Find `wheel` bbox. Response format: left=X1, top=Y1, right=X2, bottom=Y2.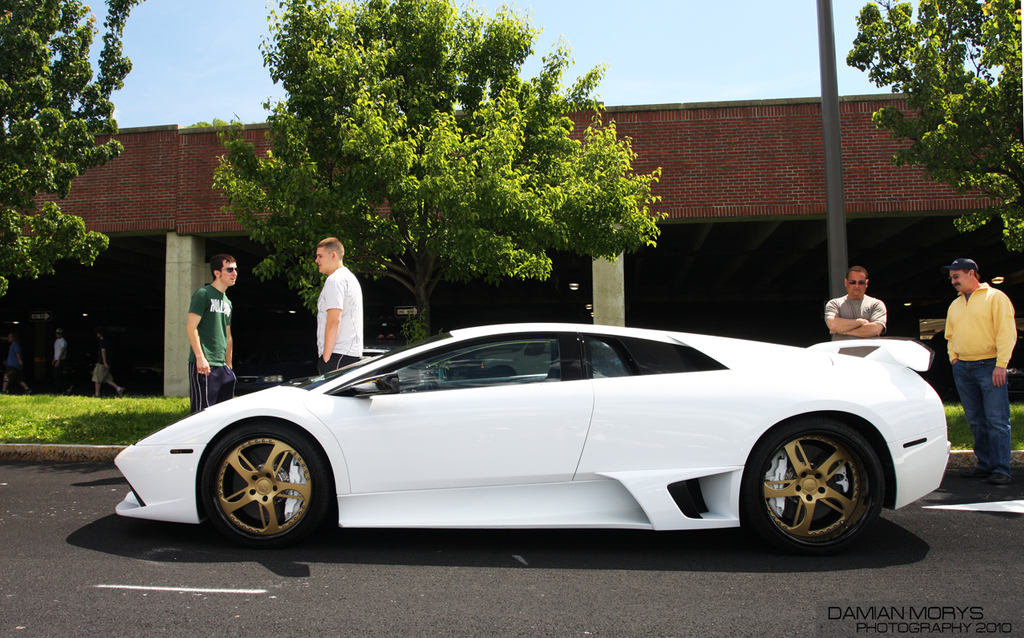
left=751, top=421, right=885, bottom=551.
